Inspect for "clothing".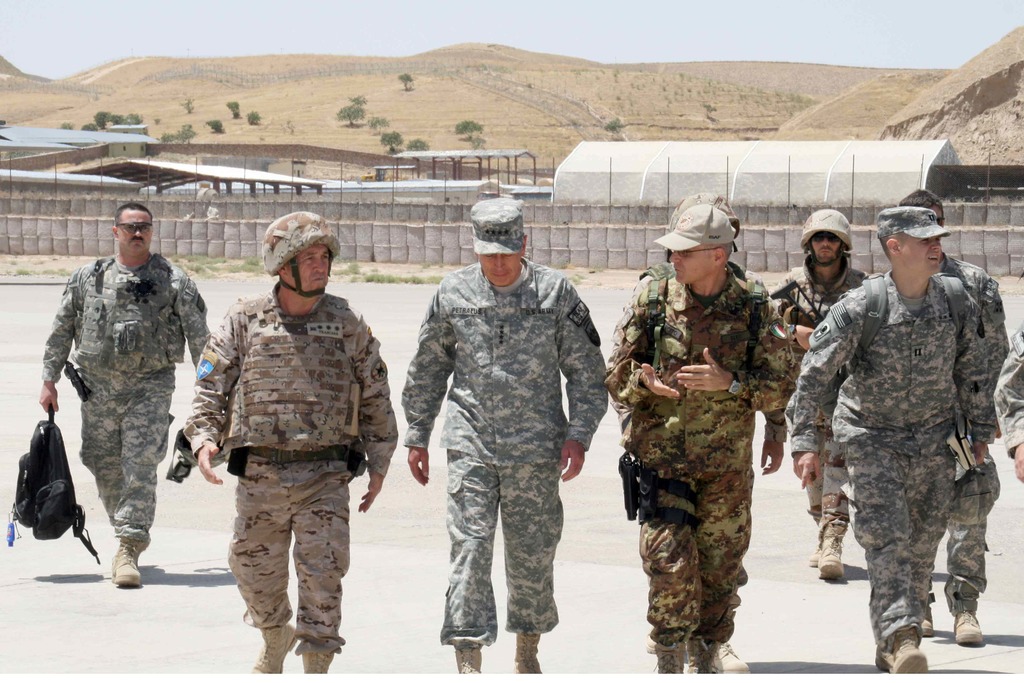
Inspection: box=[636, 262, 788, 448].
